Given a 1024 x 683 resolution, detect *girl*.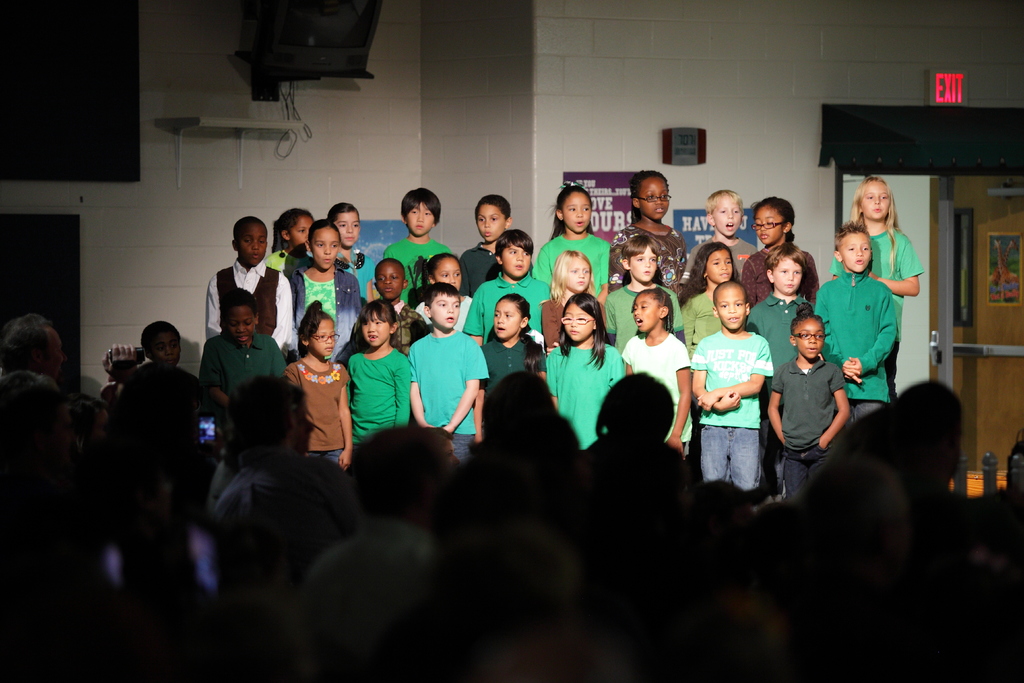
box=[609, 169, 684, 296].
